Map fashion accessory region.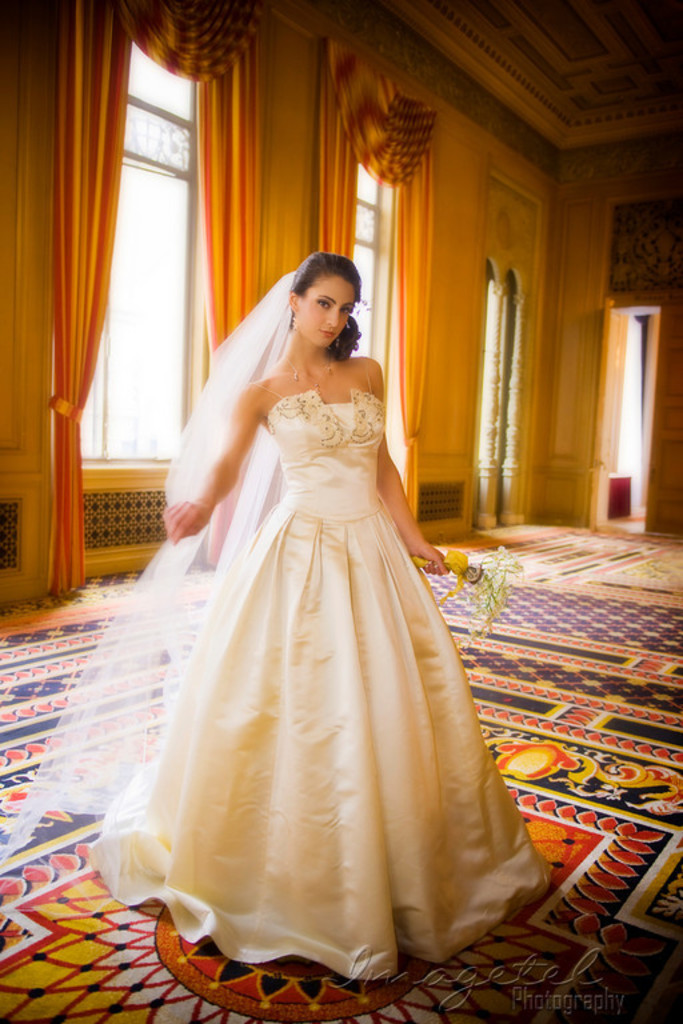
Mapped to box(289, 312, 299, 332).
